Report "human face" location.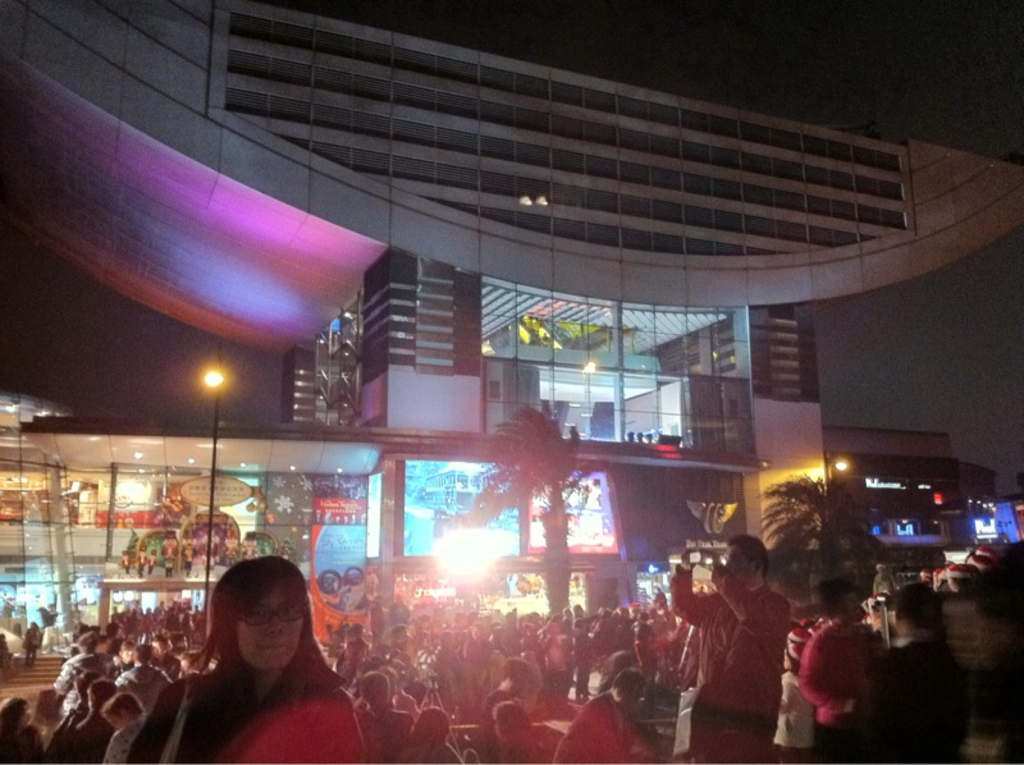
Report: (x1=241, y1=586, x2=301, y2=666).
